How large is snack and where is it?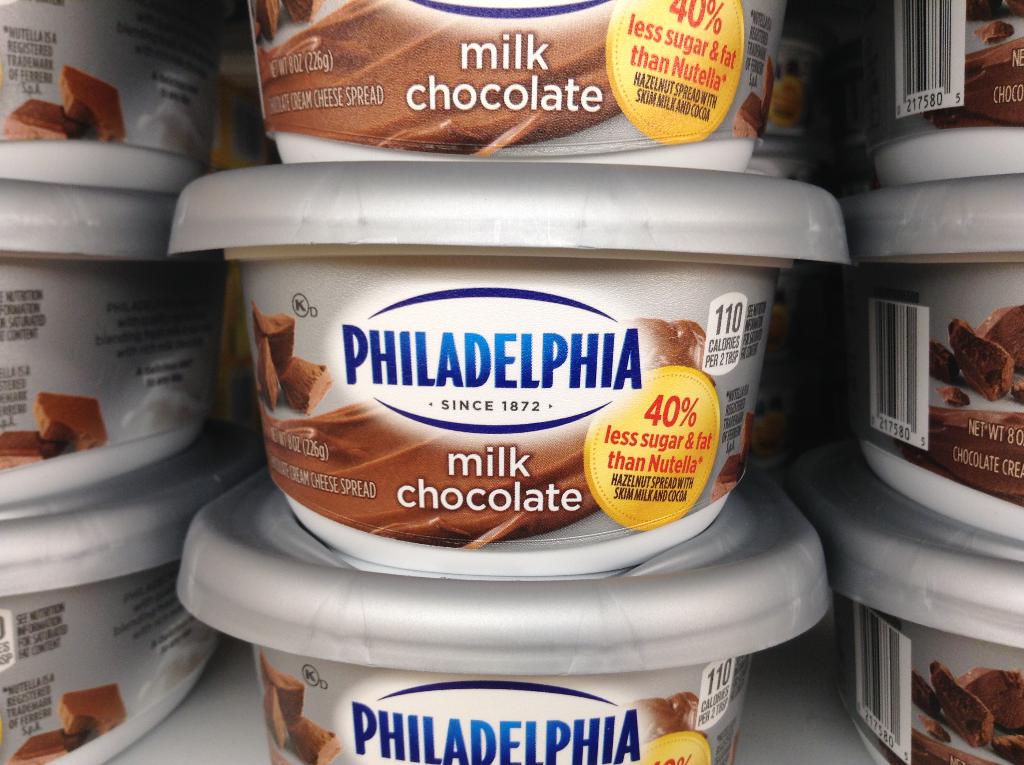
Bounding box: detection(284, 358, 332, 416).
